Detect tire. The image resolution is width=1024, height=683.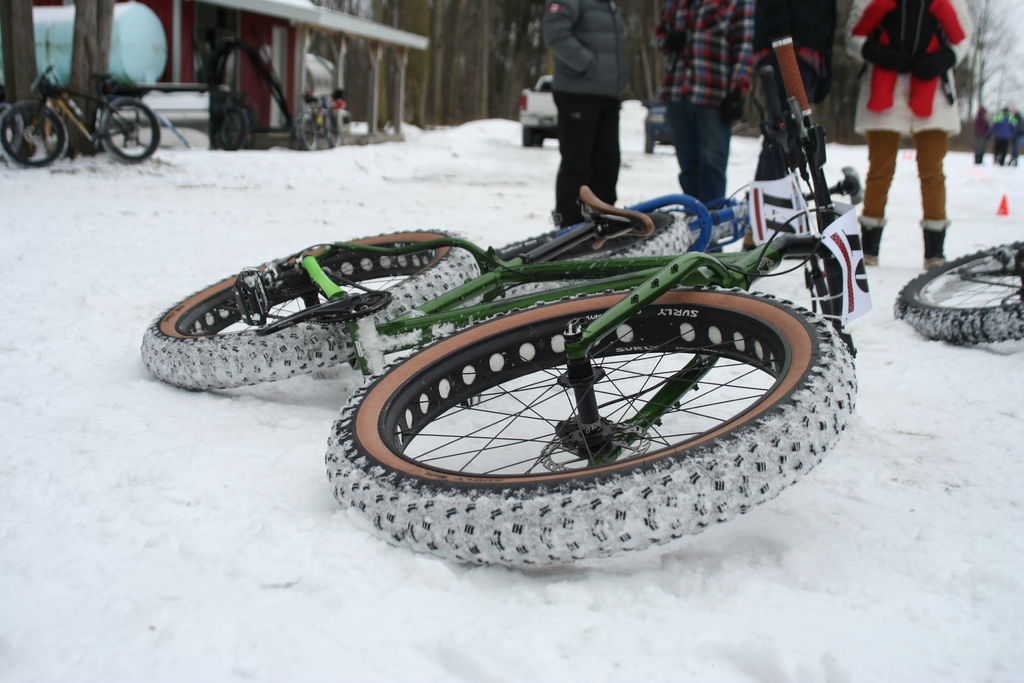
(left=299, top=111, right=319, bottom=149).
